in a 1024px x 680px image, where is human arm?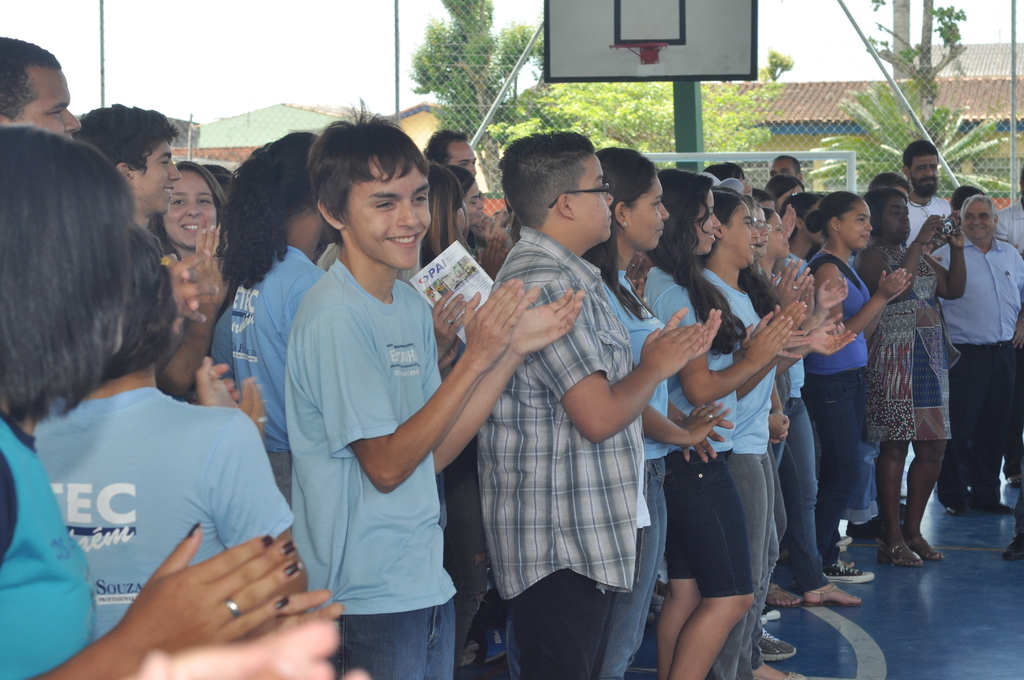
932,216,968,301.
